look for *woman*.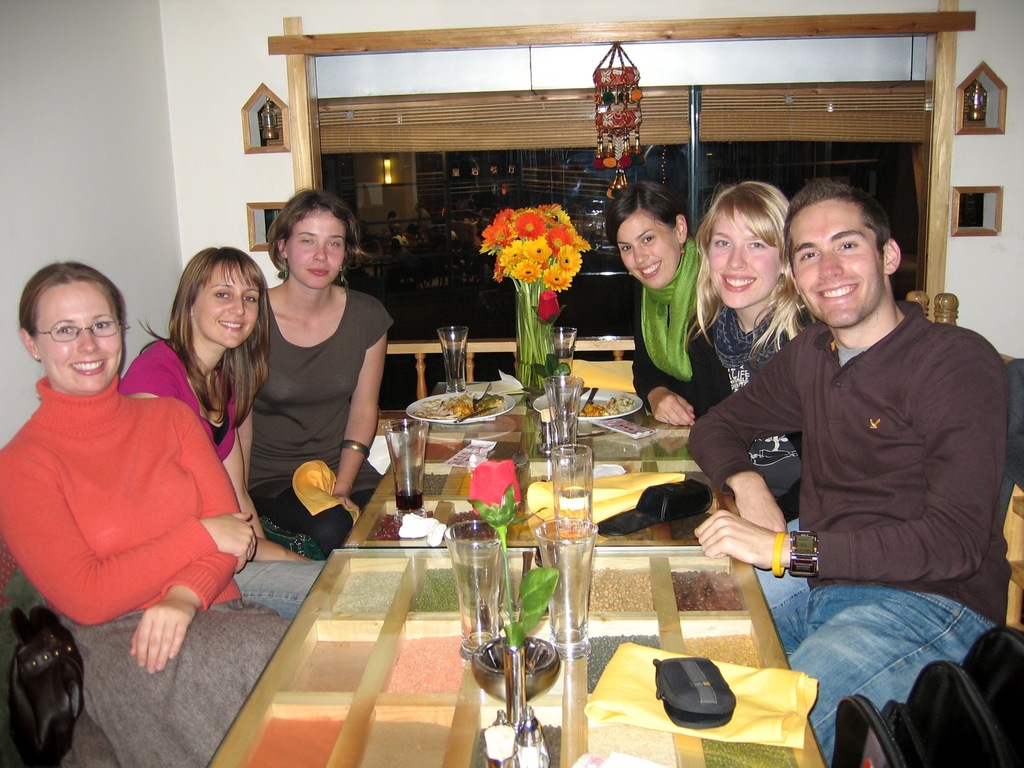
Found: bbox=[120, 250, 326, 611].
